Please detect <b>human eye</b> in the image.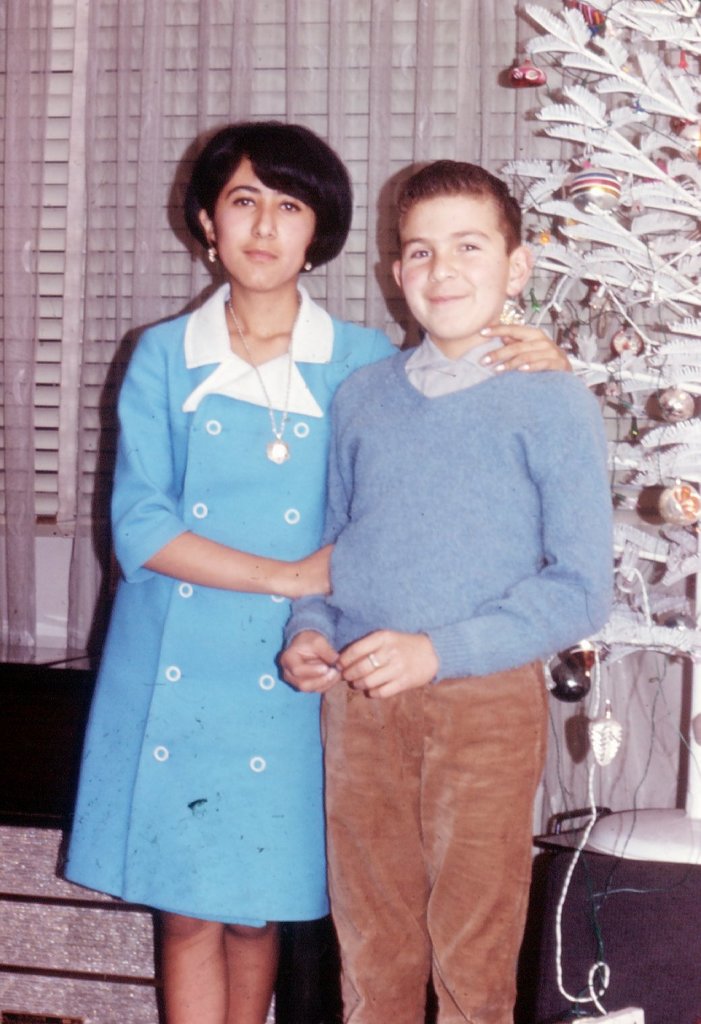
456 237 479 259.
